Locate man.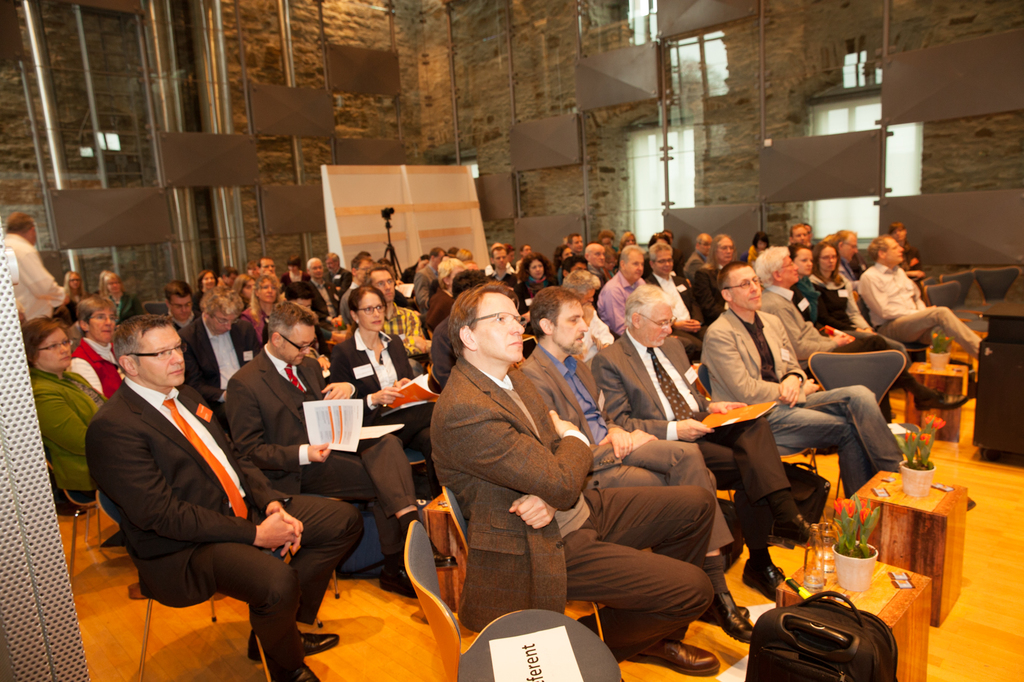
Bounding box: <region>696, 270, 884, 512</region>.
